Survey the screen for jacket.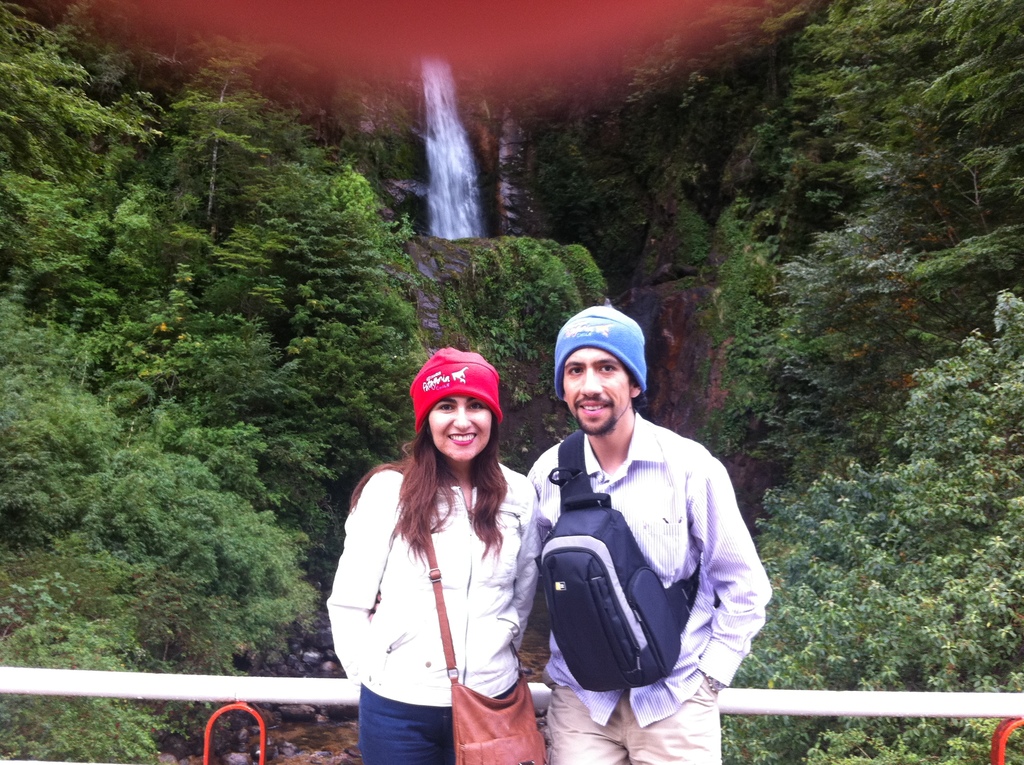
Survey found: BBox(515, 422, 780, 716).
